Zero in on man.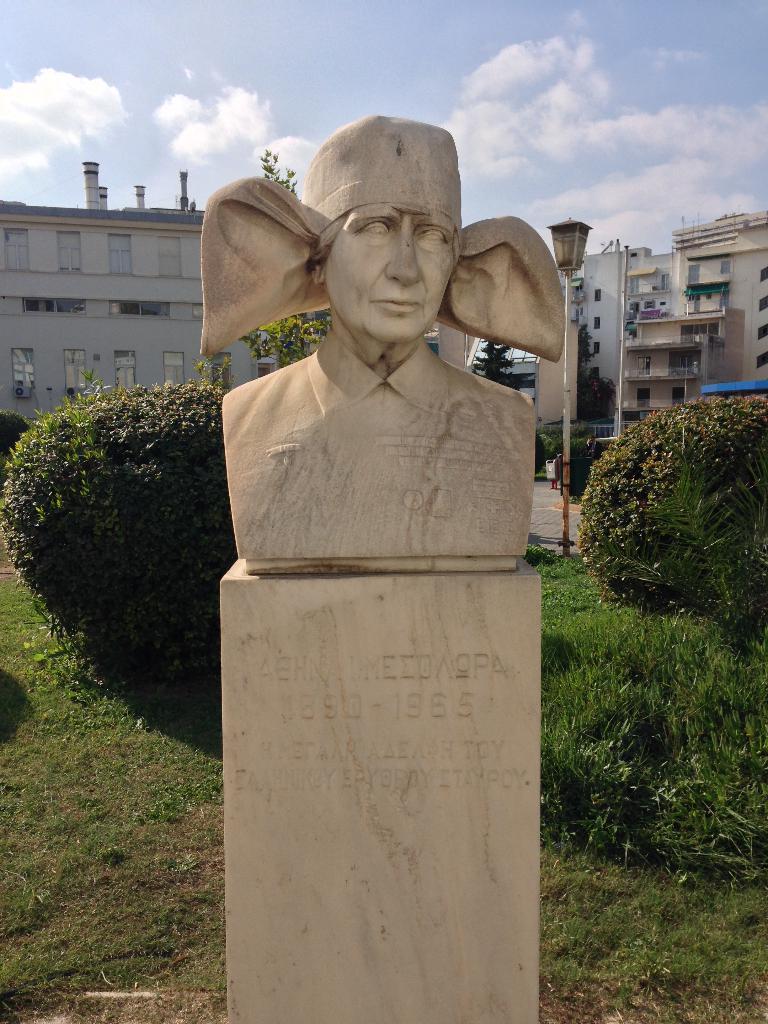
Zeroed in: <region>198, 134, 586, 586</region>.
